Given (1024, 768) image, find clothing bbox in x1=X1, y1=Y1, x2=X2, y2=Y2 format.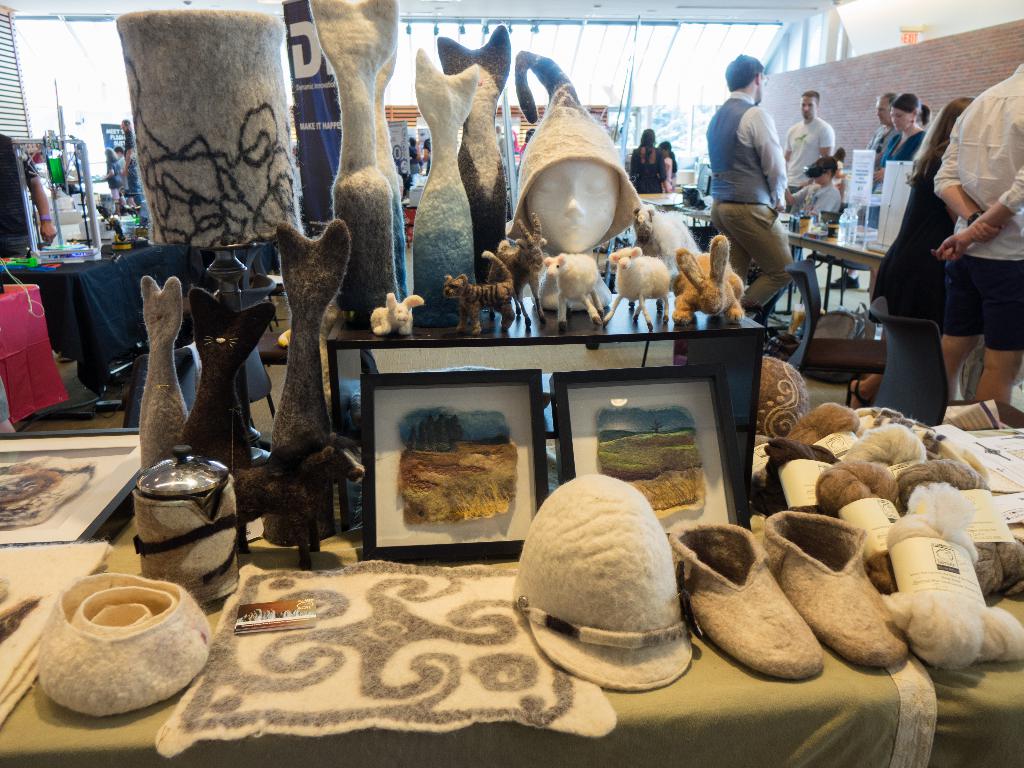
x1=868, y1=130, x2=931, y2=230.
